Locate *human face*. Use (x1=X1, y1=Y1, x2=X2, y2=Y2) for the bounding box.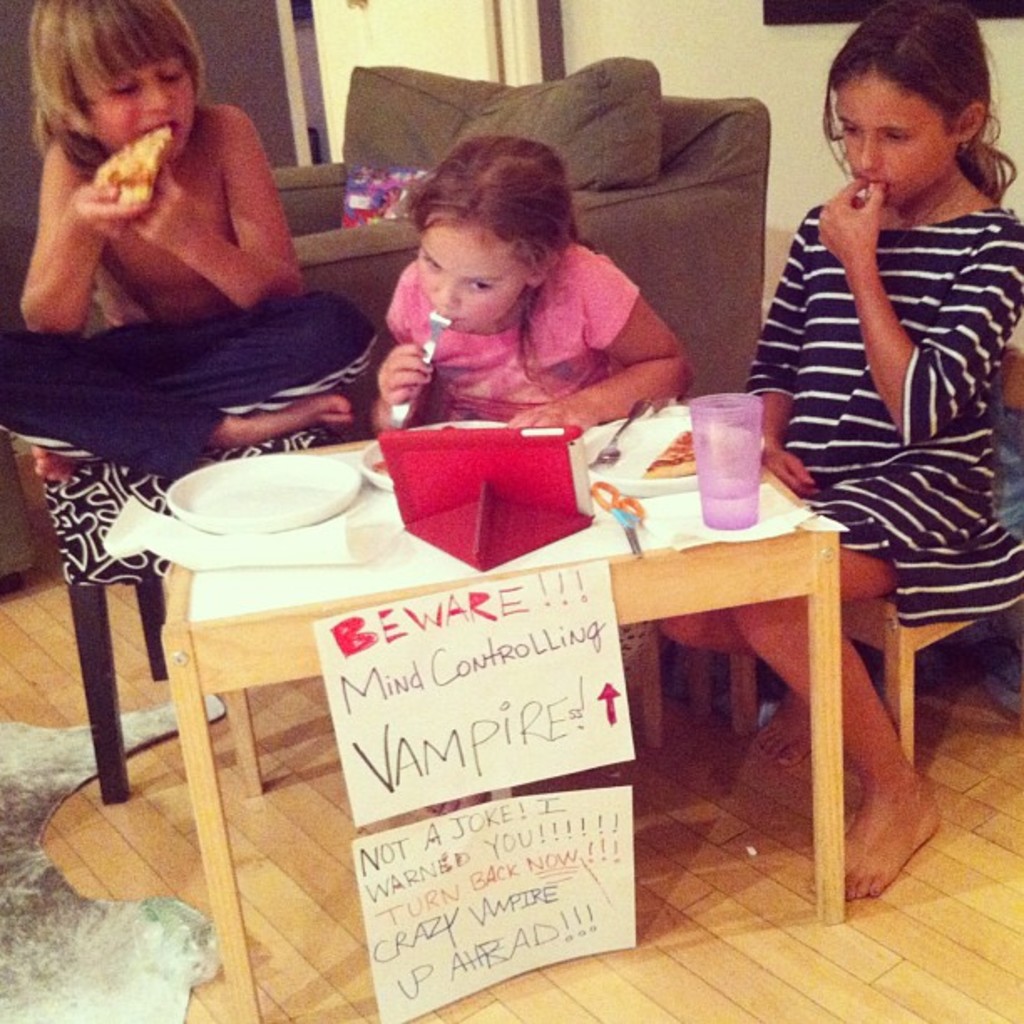
(x1=843, y1=69, x2=954, y2=199).
